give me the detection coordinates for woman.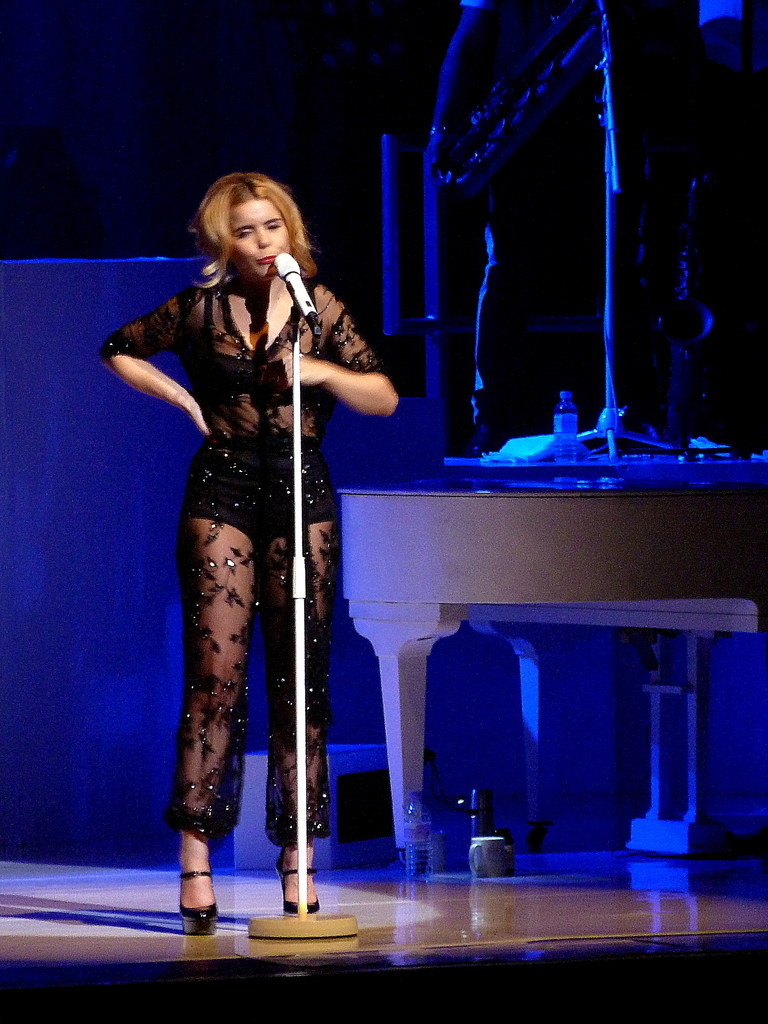
pyautogui.locateOnScreen(118, 147, 380, 936).
